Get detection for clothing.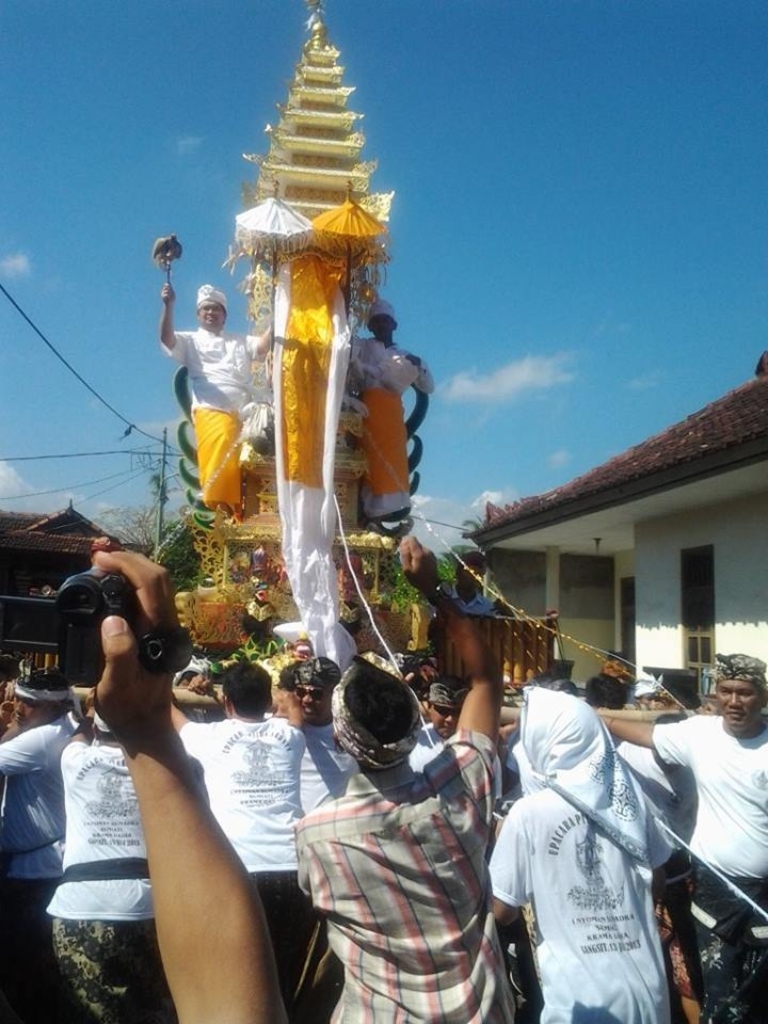
Detection: (298,713,370,807).
